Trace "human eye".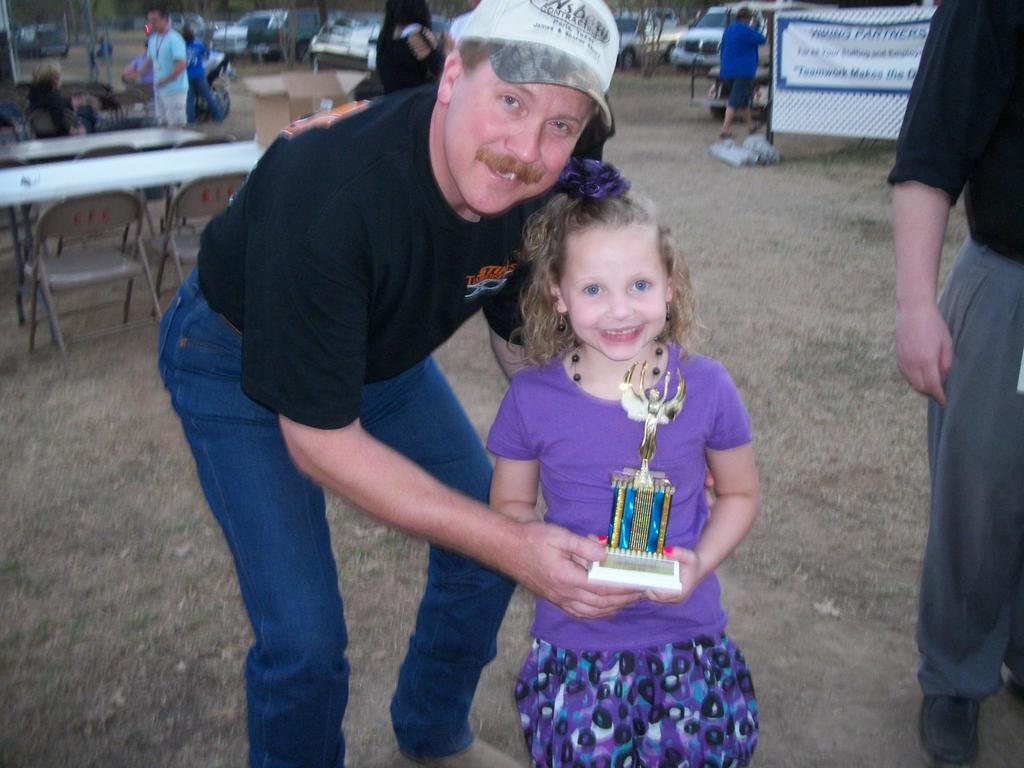
Traced to (left=580, top=279, right=607, bottom=296).
